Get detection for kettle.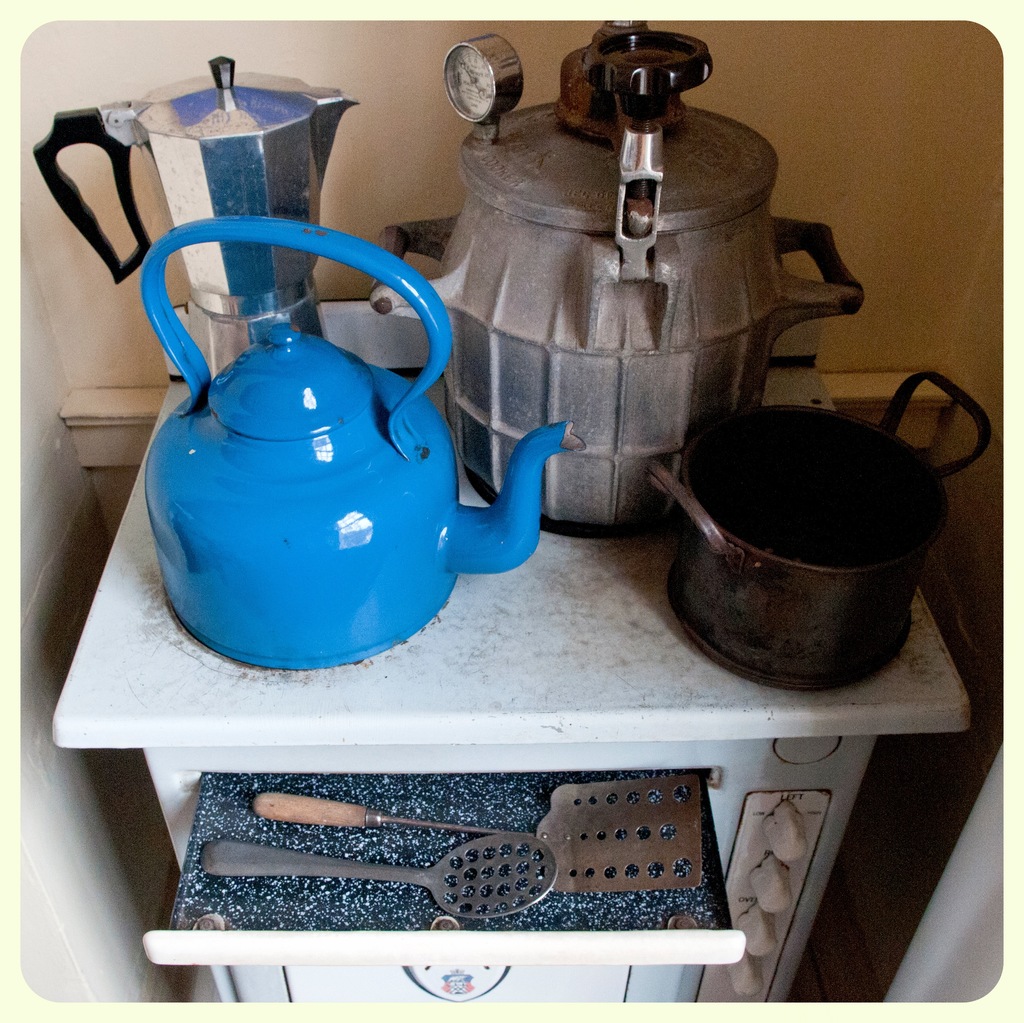
Detection: Rect(29, 47, 363, 377).
